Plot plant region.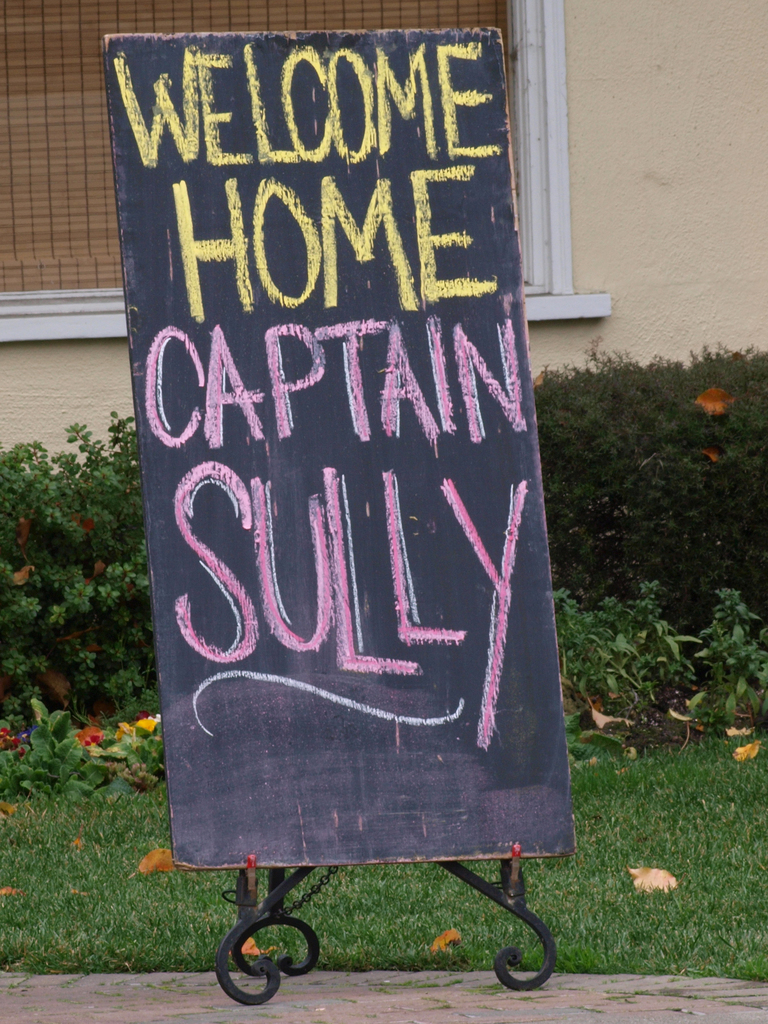
Plotted at Rect(259, 1011, 284, 1020).
